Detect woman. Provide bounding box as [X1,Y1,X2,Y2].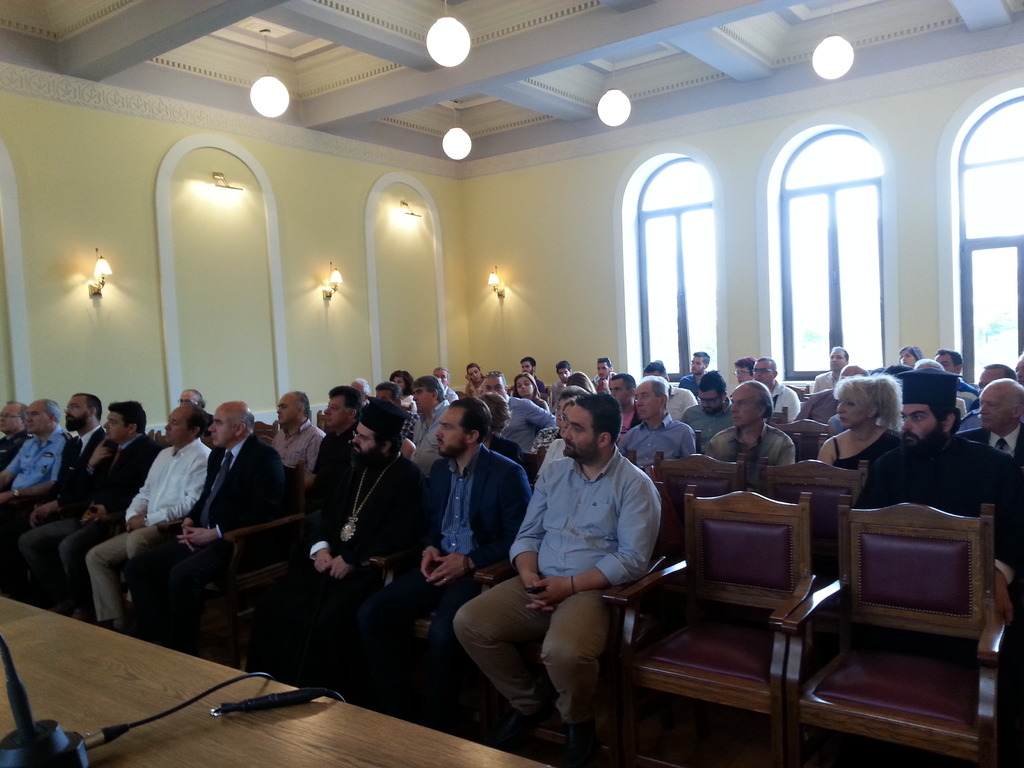
[465,364,483,400].
